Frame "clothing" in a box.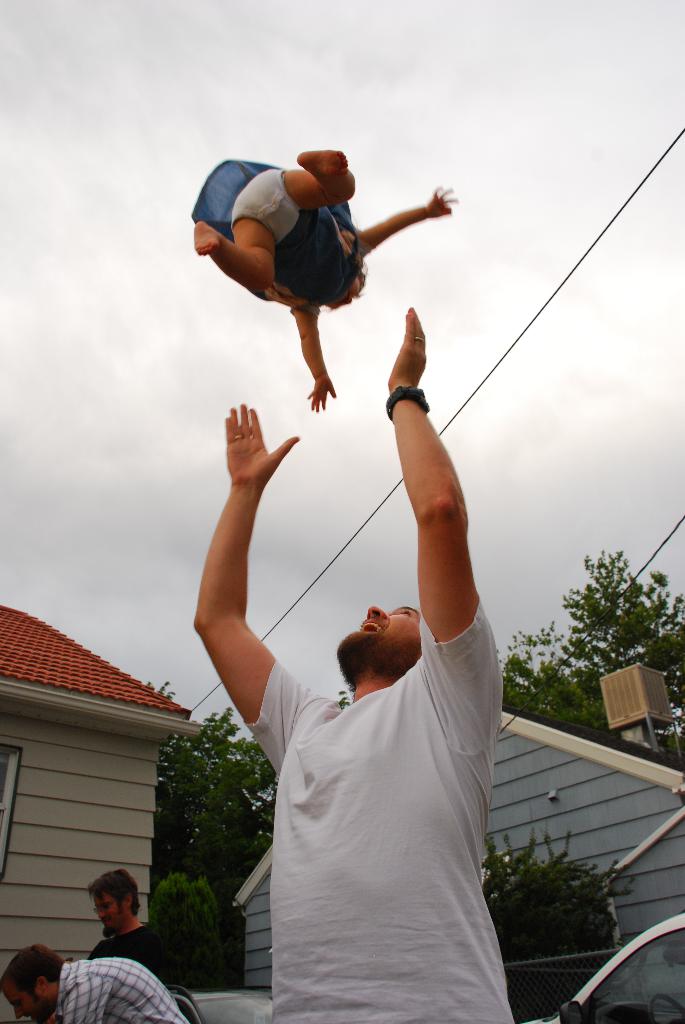
89/916/194/1005.
